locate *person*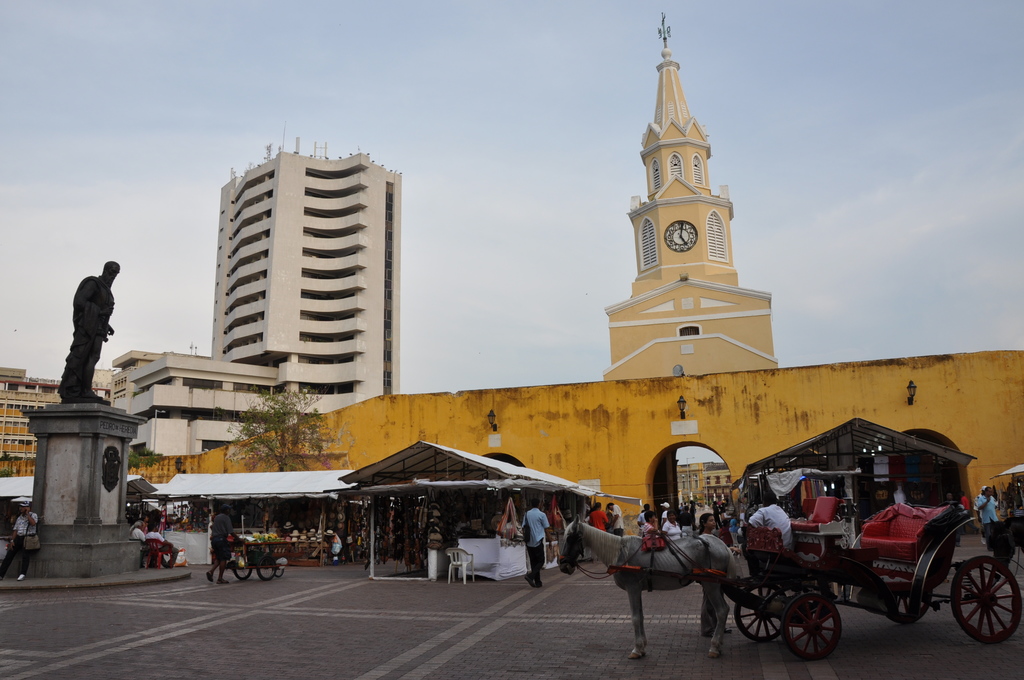
<box>708,501,723,530</box>
